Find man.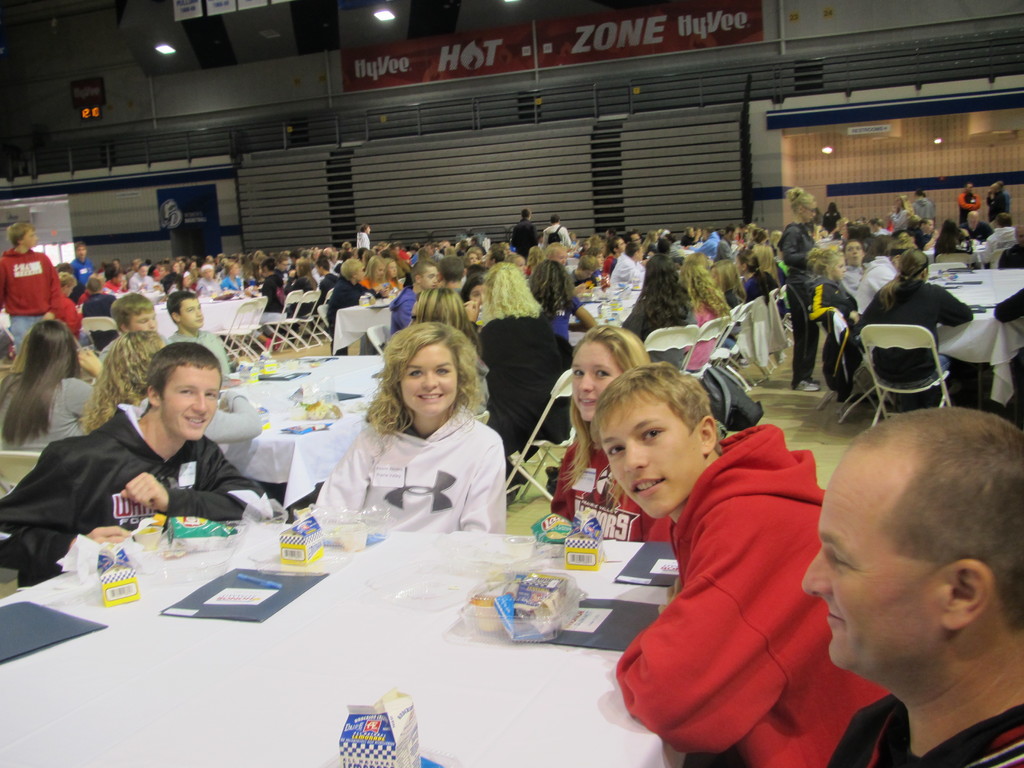
region(761, 389, 1023, 767).
